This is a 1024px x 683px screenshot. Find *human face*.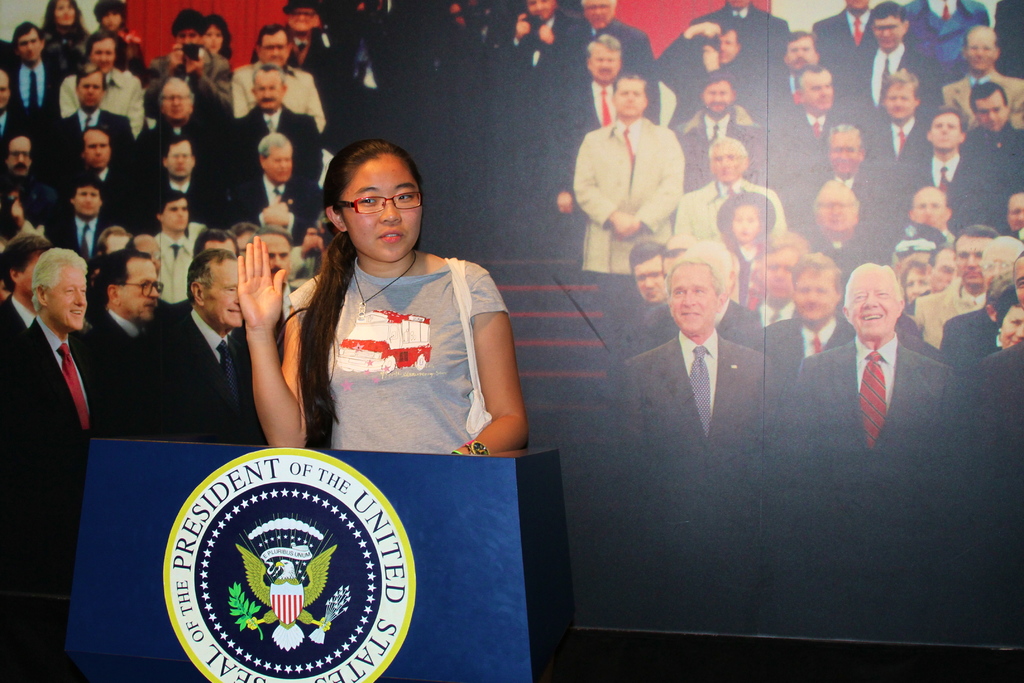
Bounding box: rect(166, 205, 188, 234).
